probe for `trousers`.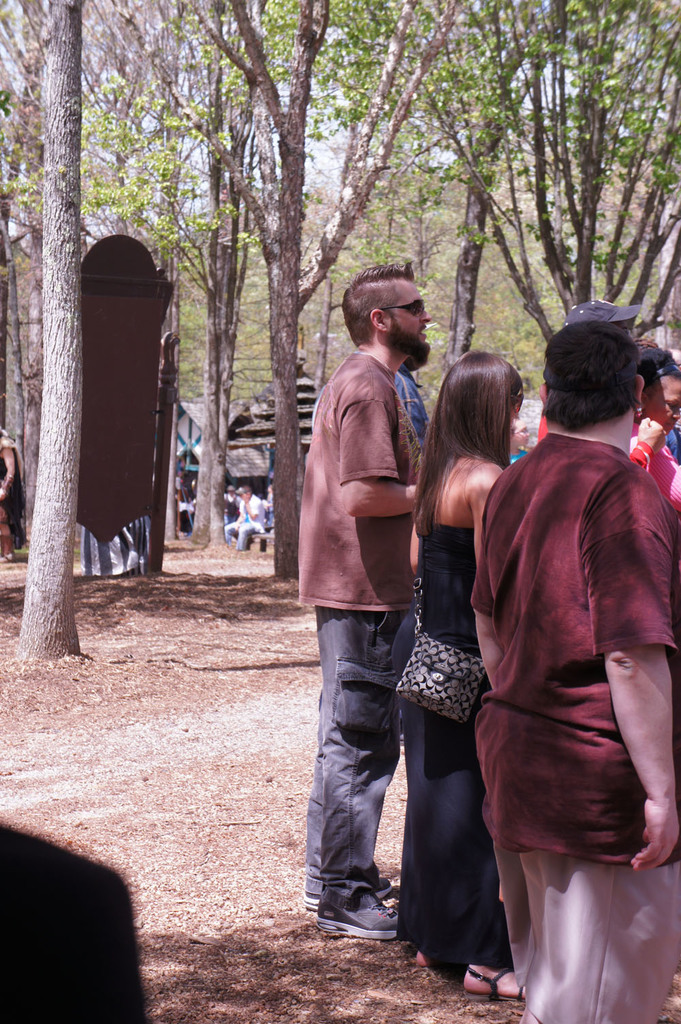
Probe result: [x1=302, y1=589, x2=437, y2=965].
